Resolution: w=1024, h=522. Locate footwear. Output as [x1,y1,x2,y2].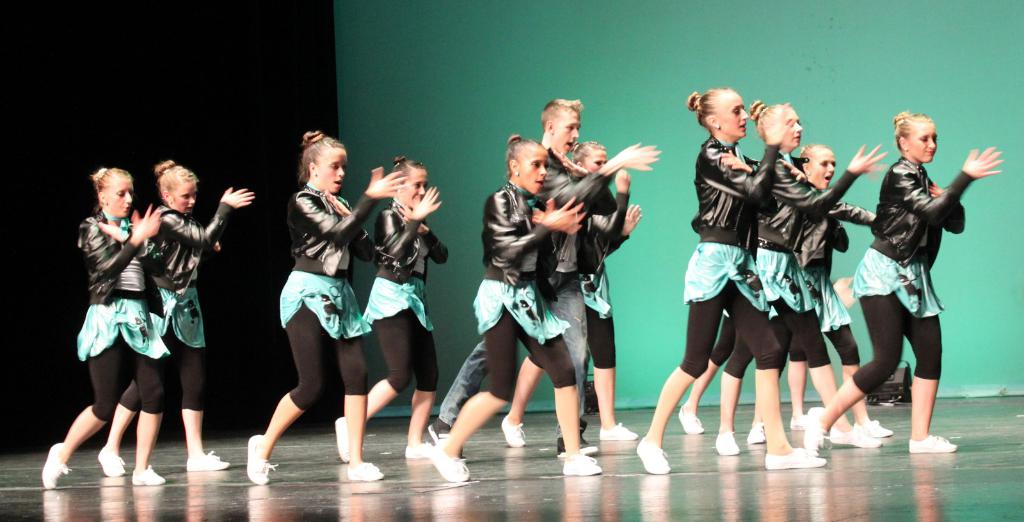
[173,455,221,466].
